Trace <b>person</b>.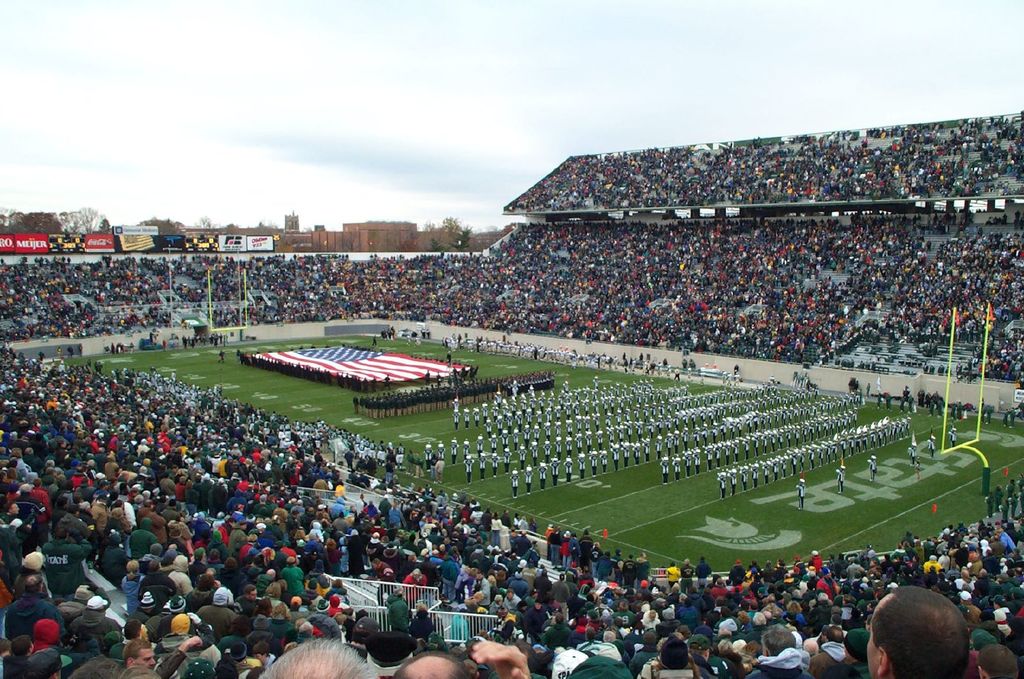
Traced to {"x1": 770, "y1": 454, "x2": 780, "y2": 484}.
